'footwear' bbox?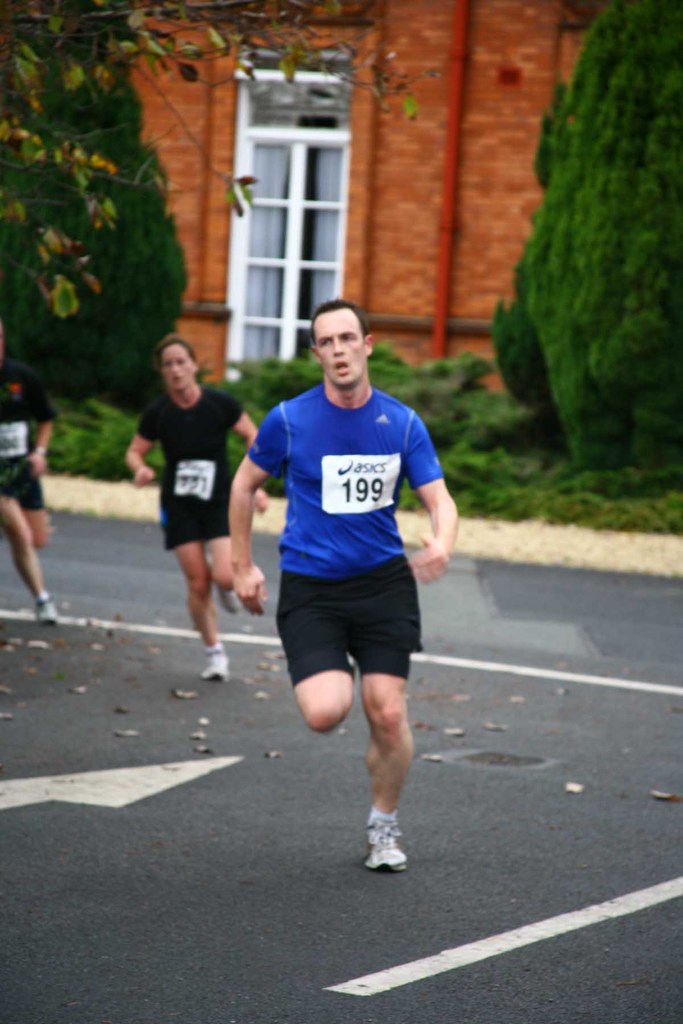
bbox(218, 589, 241, 612)
